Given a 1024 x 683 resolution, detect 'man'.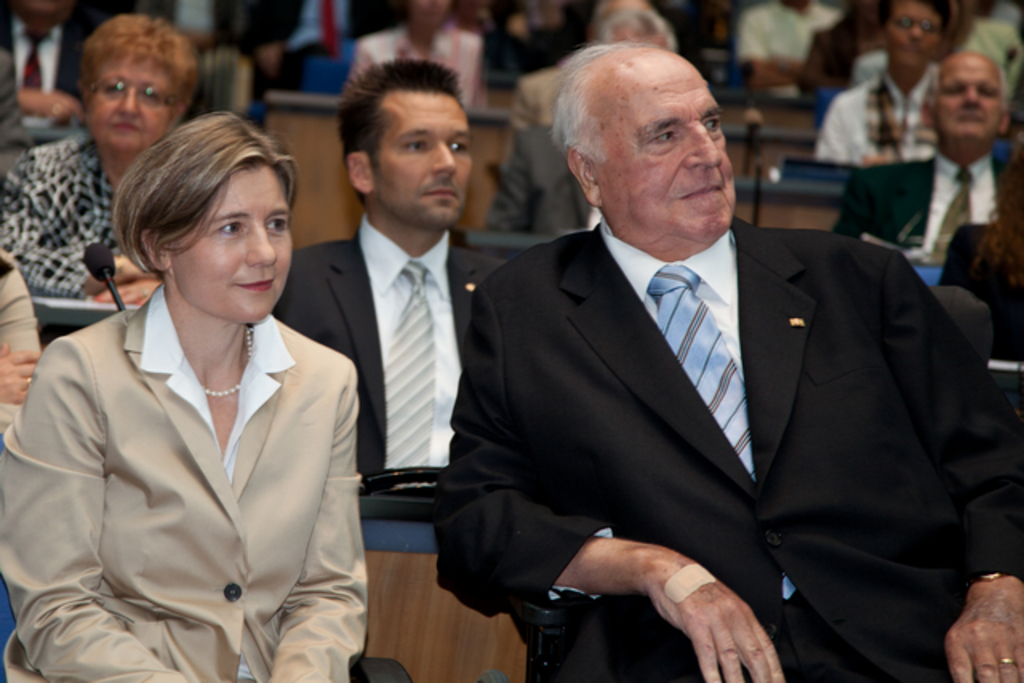
Rect(507, 0, 658, 133).
